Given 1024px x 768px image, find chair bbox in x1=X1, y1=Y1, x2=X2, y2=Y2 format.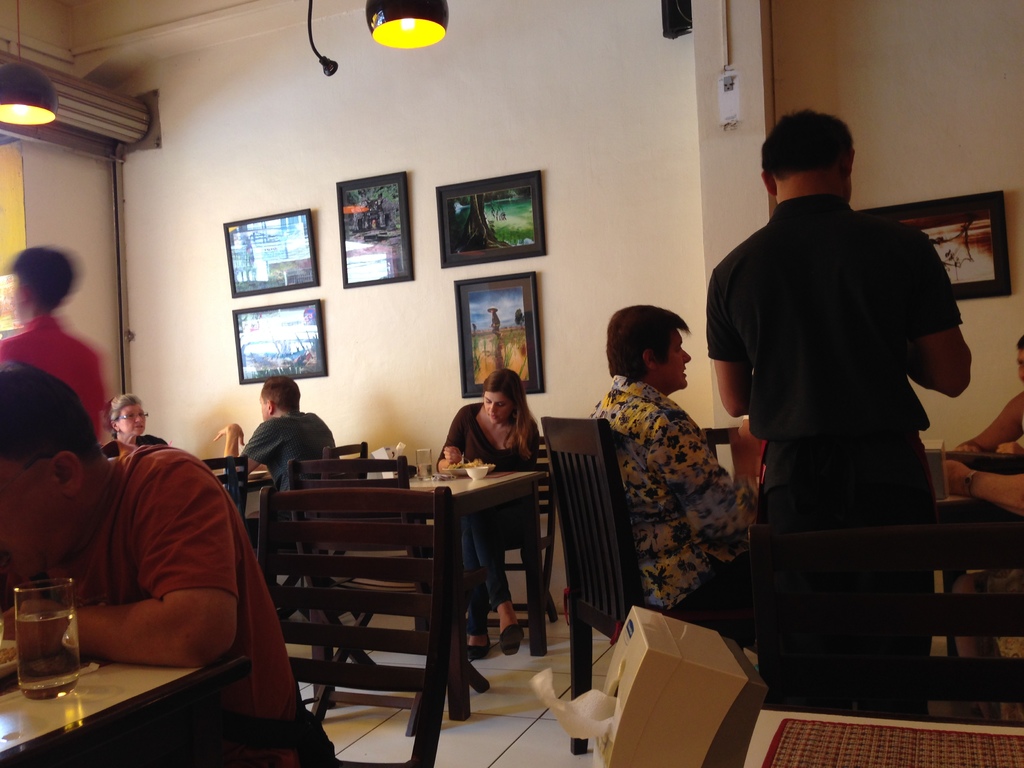
x1=287, y1=456, x2=499, y2=742.
